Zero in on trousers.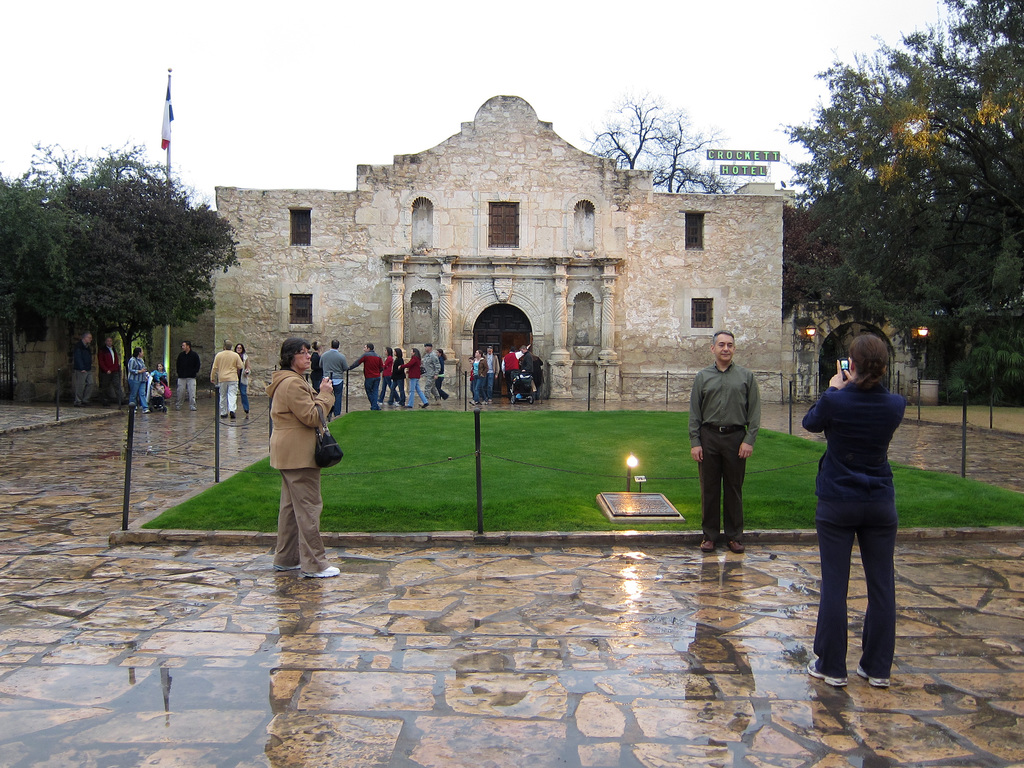
Zeroed in: 177/378/193/404.
